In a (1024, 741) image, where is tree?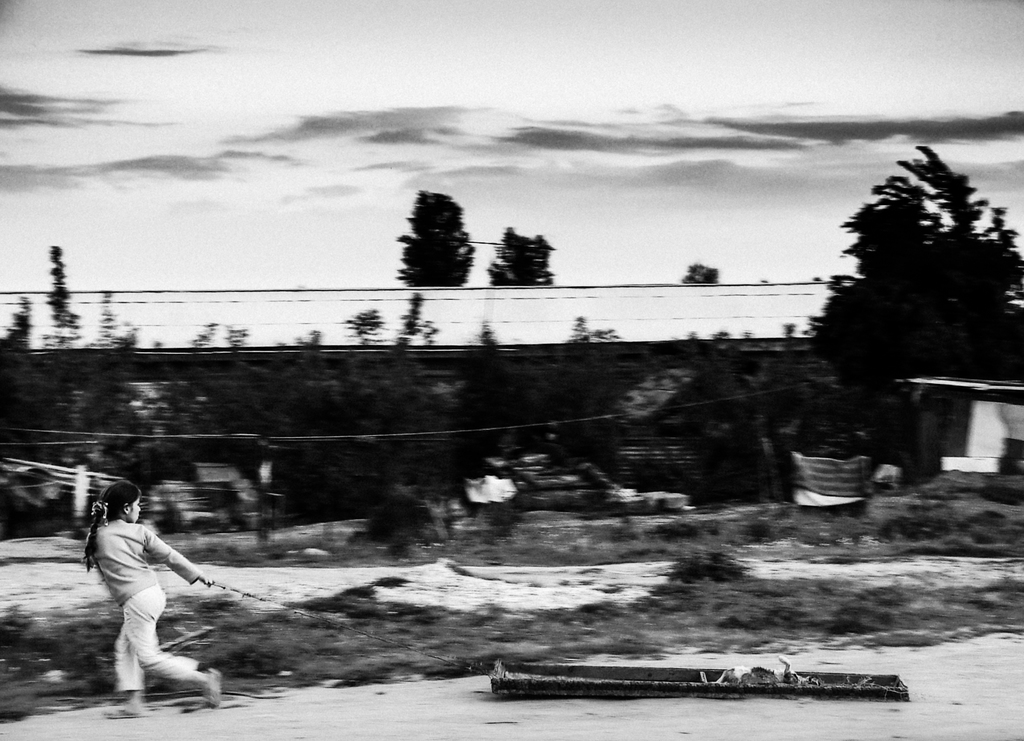
{"left": 482, "top": 226, "right": 557, "bottom": 286}.
